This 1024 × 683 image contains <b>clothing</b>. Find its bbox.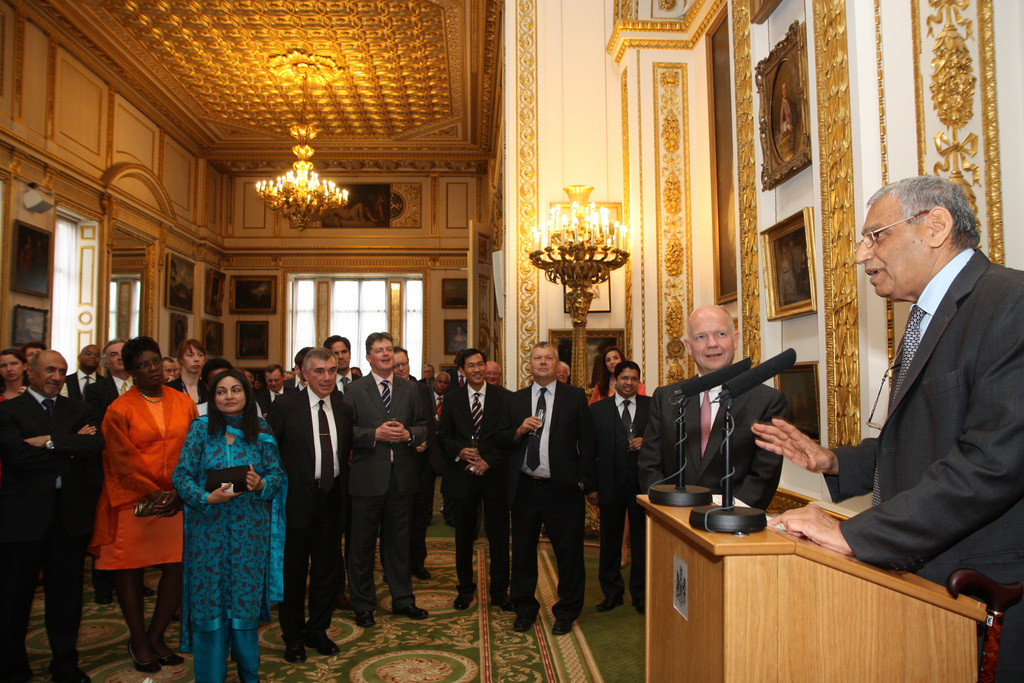
[x1=156, y1=385, x2=272, y2=656].
